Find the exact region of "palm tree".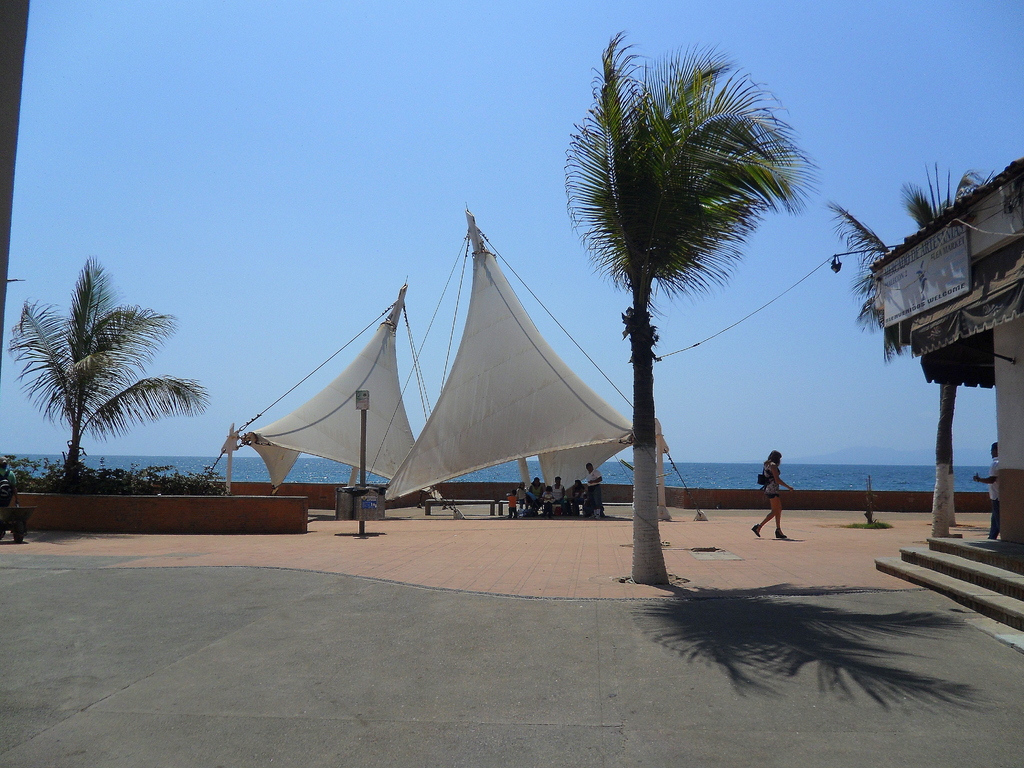
Exact region: left=820, top=166, right=987, bottom=552.
